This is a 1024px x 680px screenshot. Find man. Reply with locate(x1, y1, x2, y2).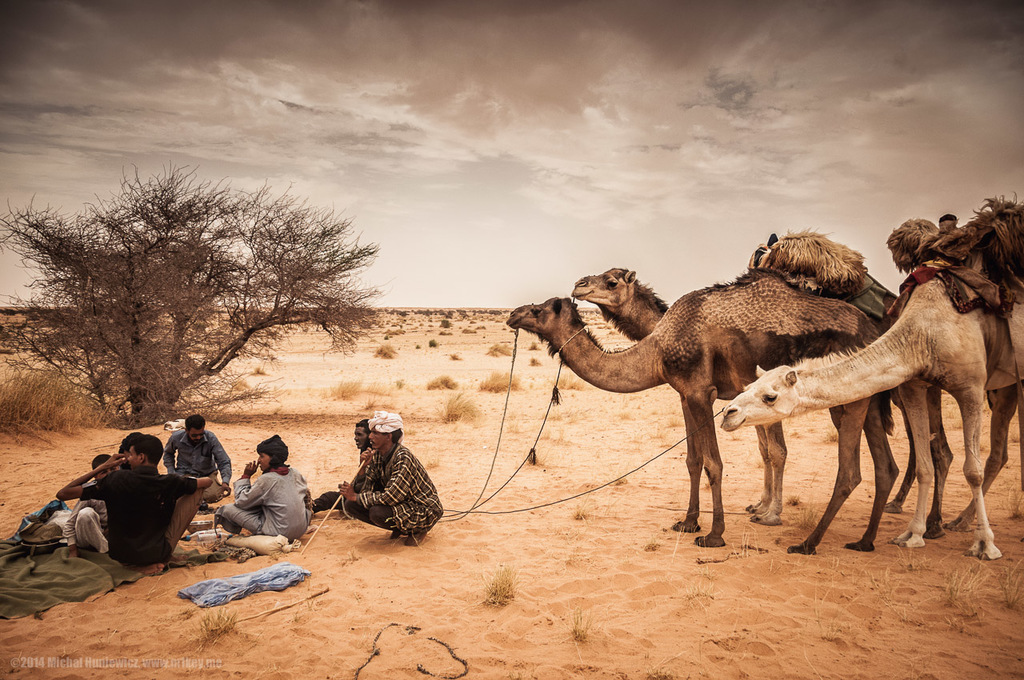
locate(342, 410, 446, 548).
